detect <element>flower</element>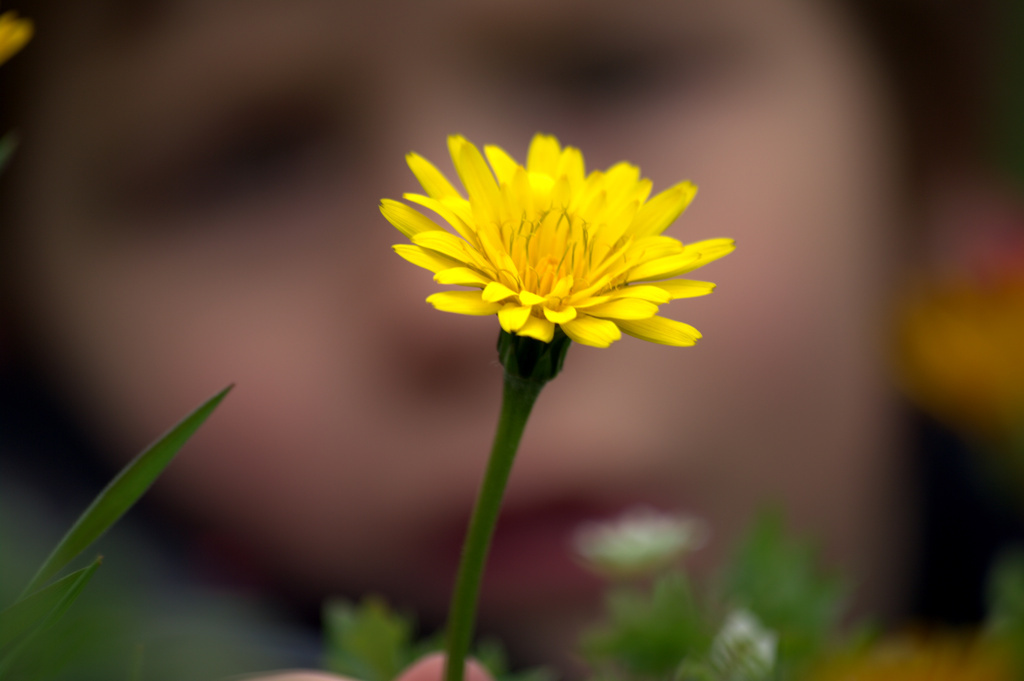
<bbox>570, 504, 712, 581</bbox>
